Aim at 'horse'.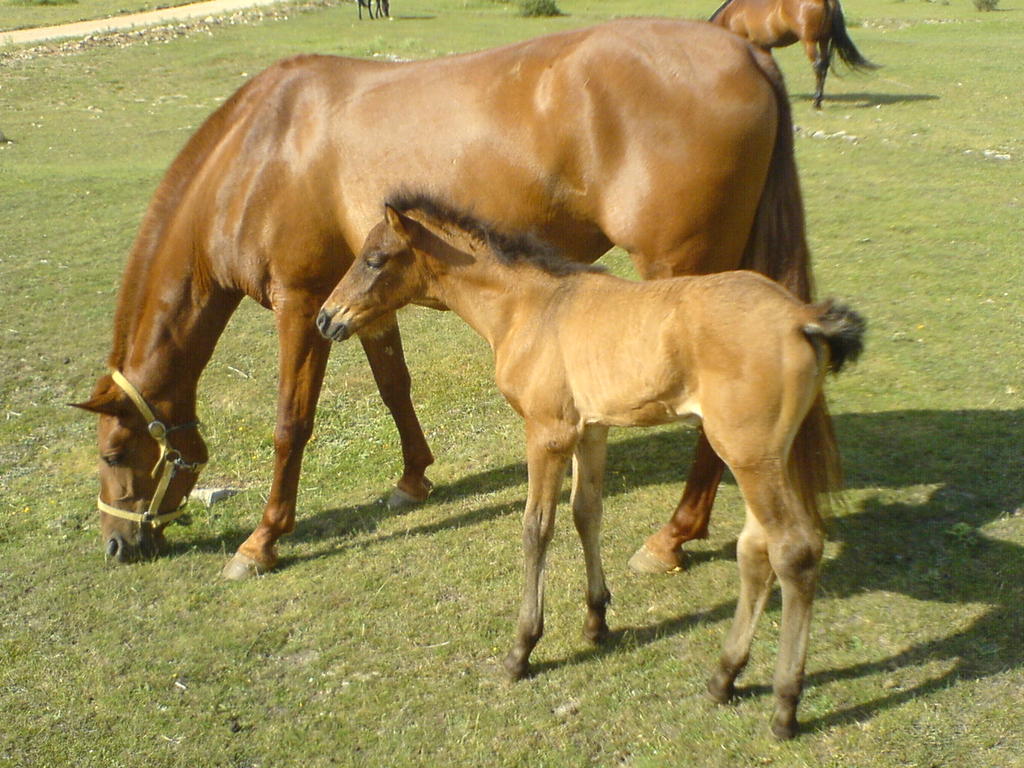
Aimed at detection(312, 189, 868, 740).
